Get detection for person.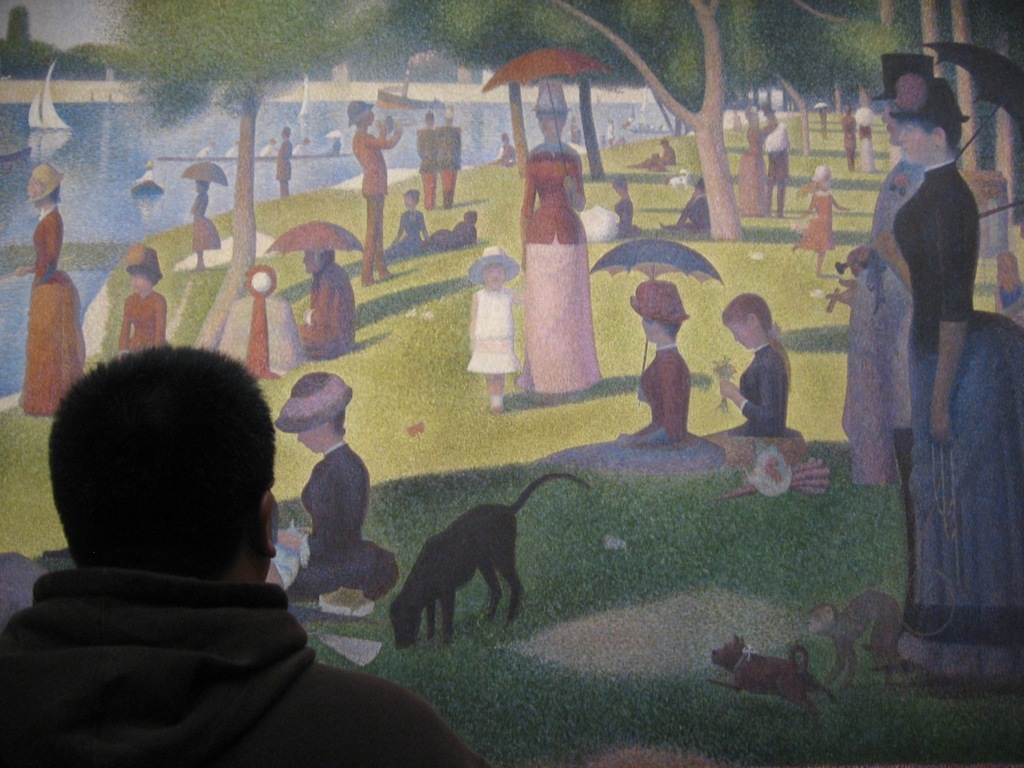
Detection: BBox(491, 130, 519, 166).
